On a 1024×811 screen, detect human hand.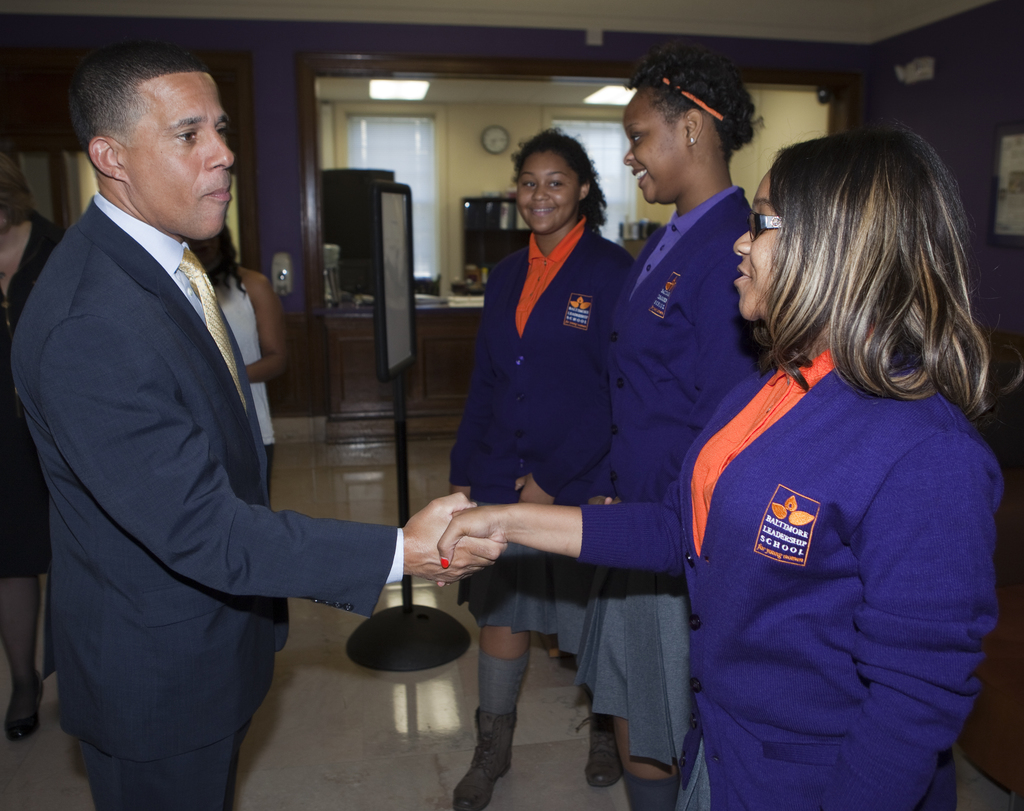
{"x1": 508, "y1": 471, "x2": 556, "y2": 507}.
